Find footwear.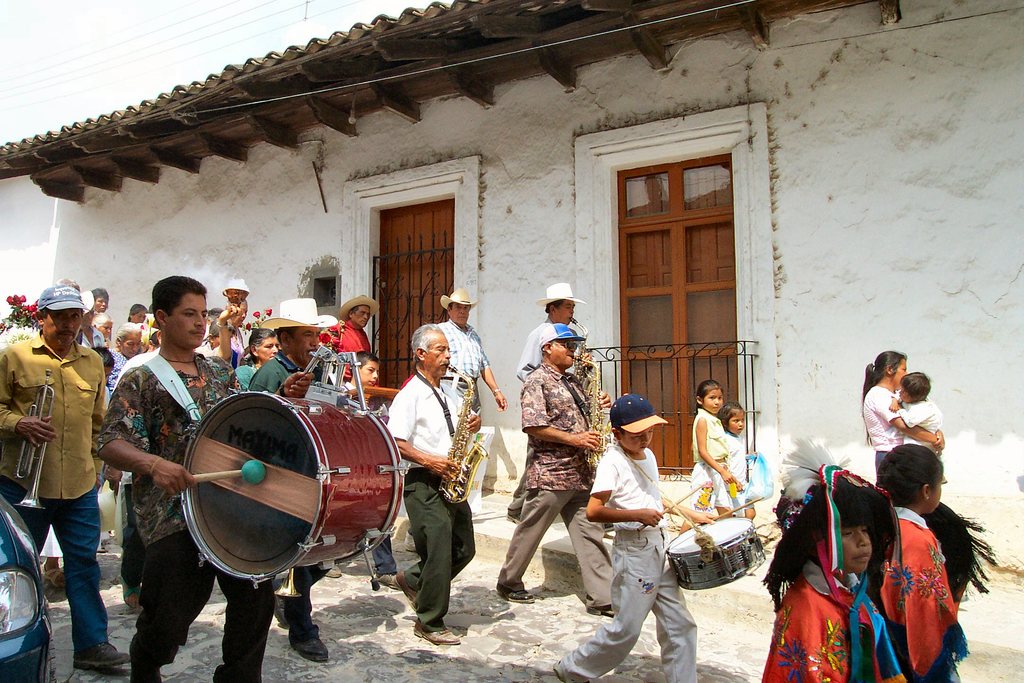
bbox=[124, 583, 140, 612].
